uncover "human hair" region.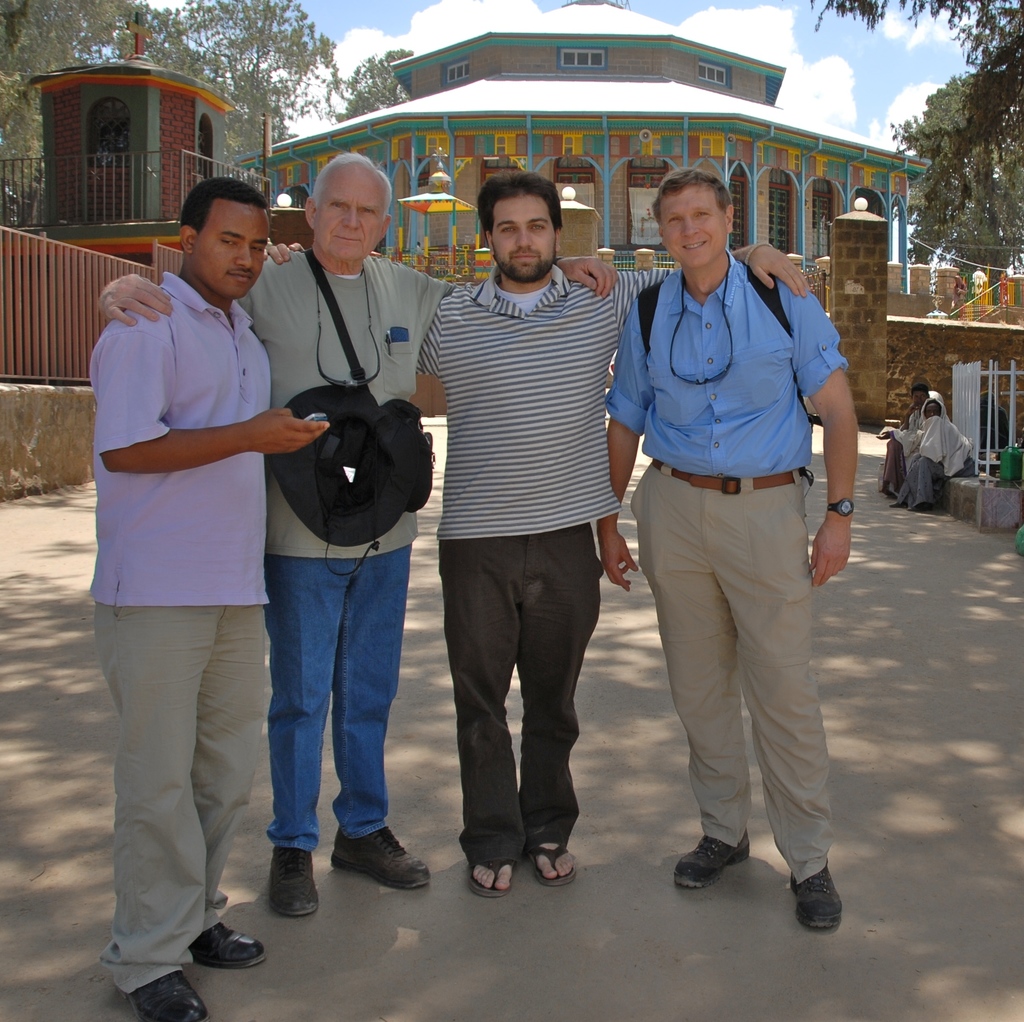
Uncovered: 314,150,387,220.
